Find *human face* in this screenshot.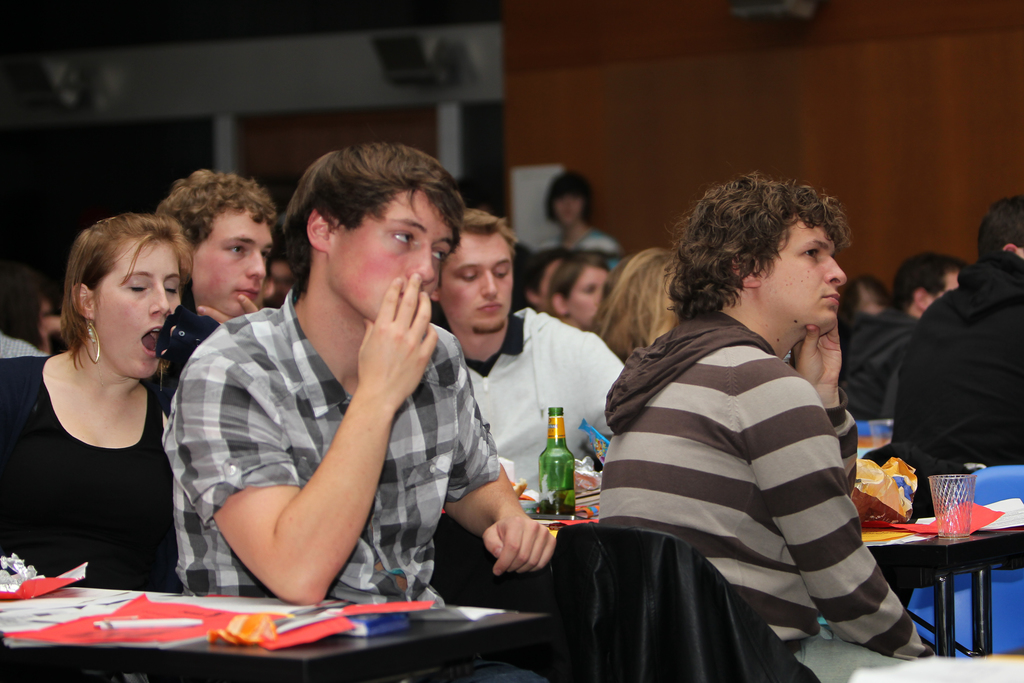
The bounding box for *human face* is {"left": 192, "top": 213, "right": 272, "bottom": 315}.
